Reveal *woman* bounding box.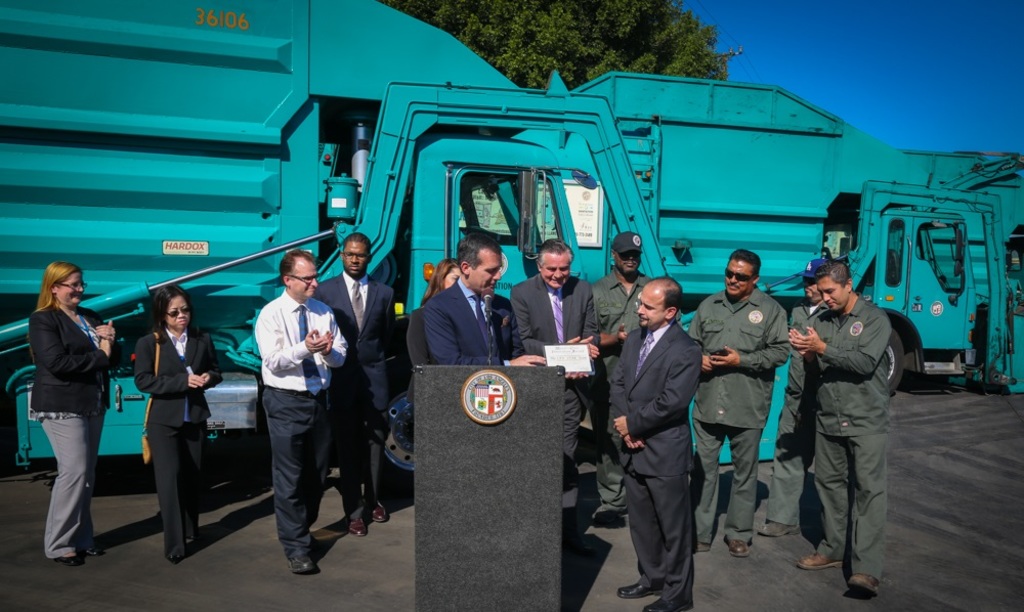
Revealed: <region>14, 247, 114, 572</region>.
